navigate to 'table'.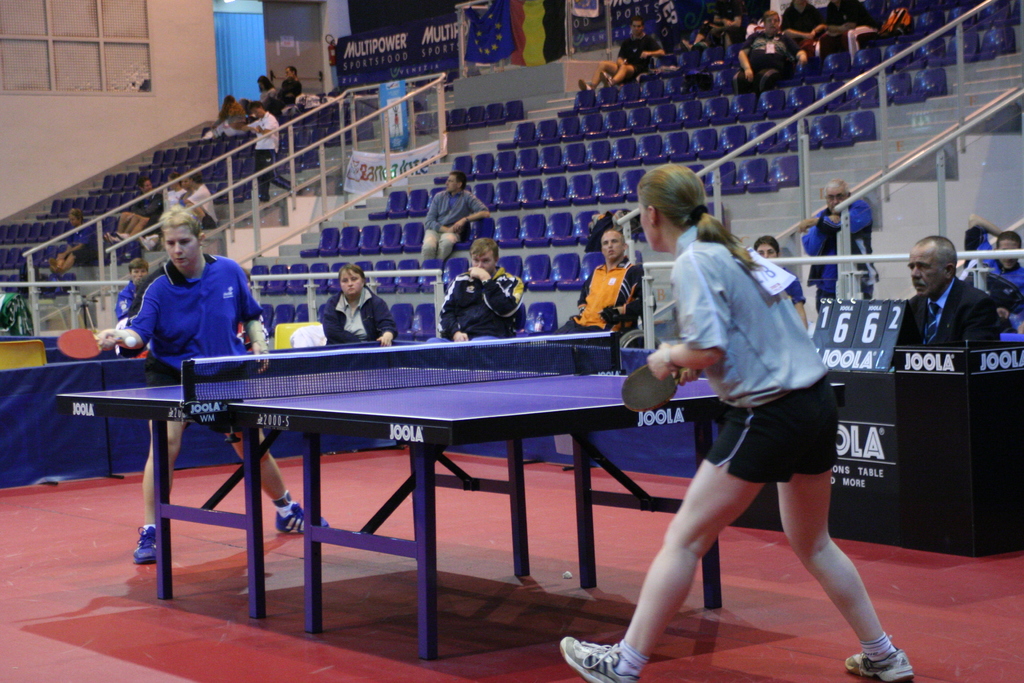
Navigation target: x1=39 y1=333 x2=737 y2=671.
